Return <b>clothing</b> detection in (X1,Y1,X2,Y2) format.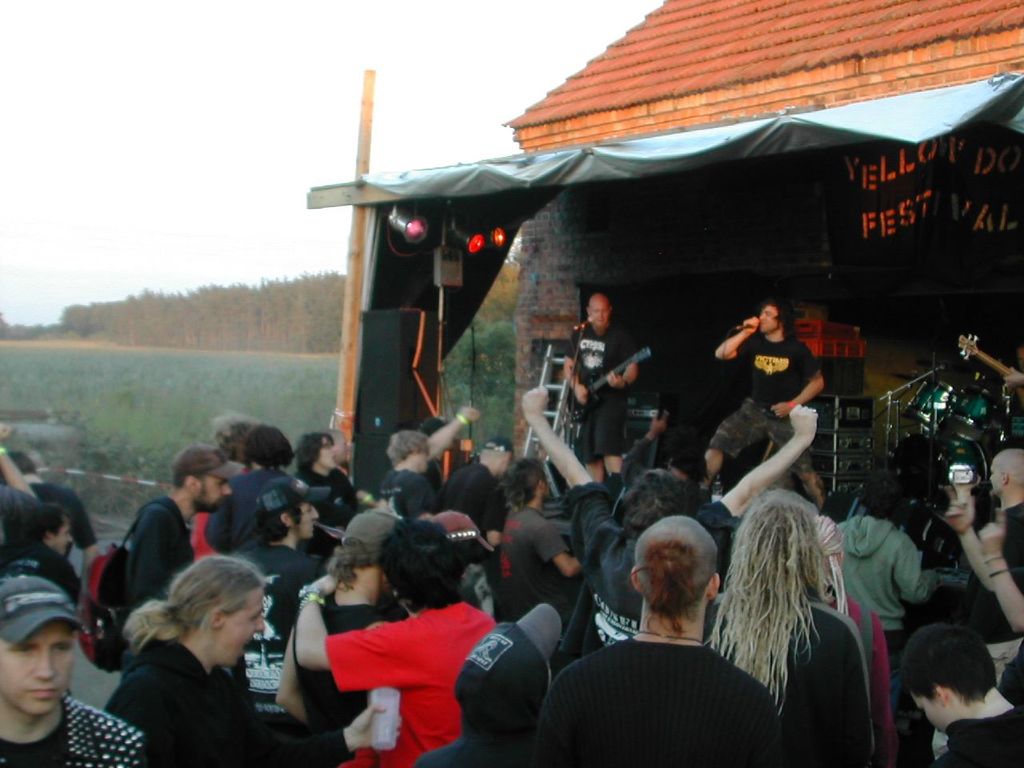
(374,466,404,512).
